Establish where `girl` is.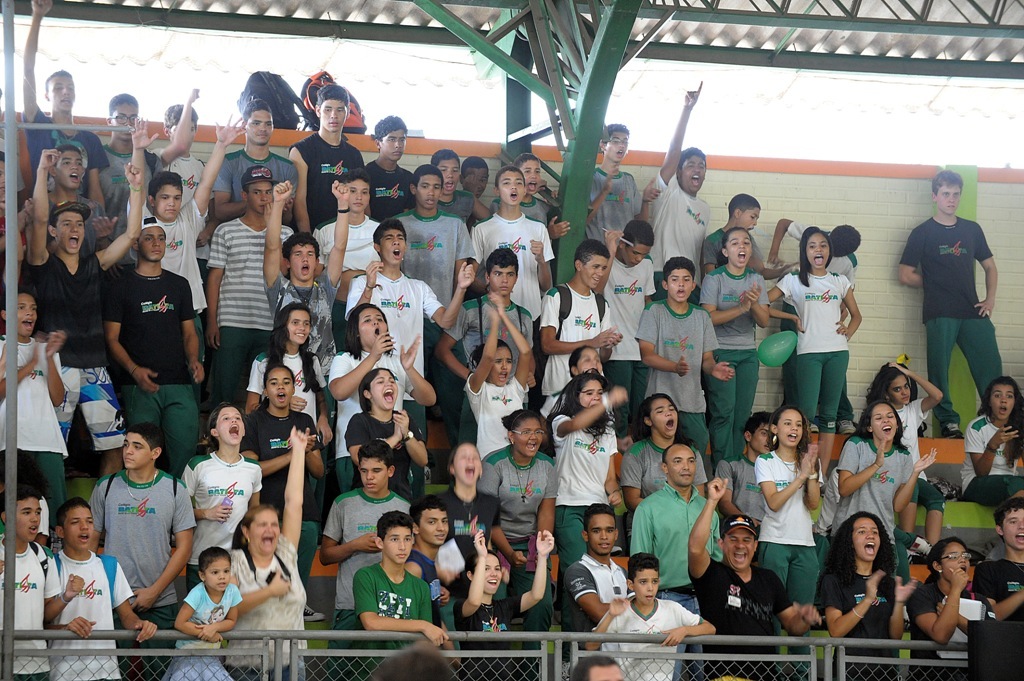
Established at [left=746, top=233, right=868, bottom=416].
